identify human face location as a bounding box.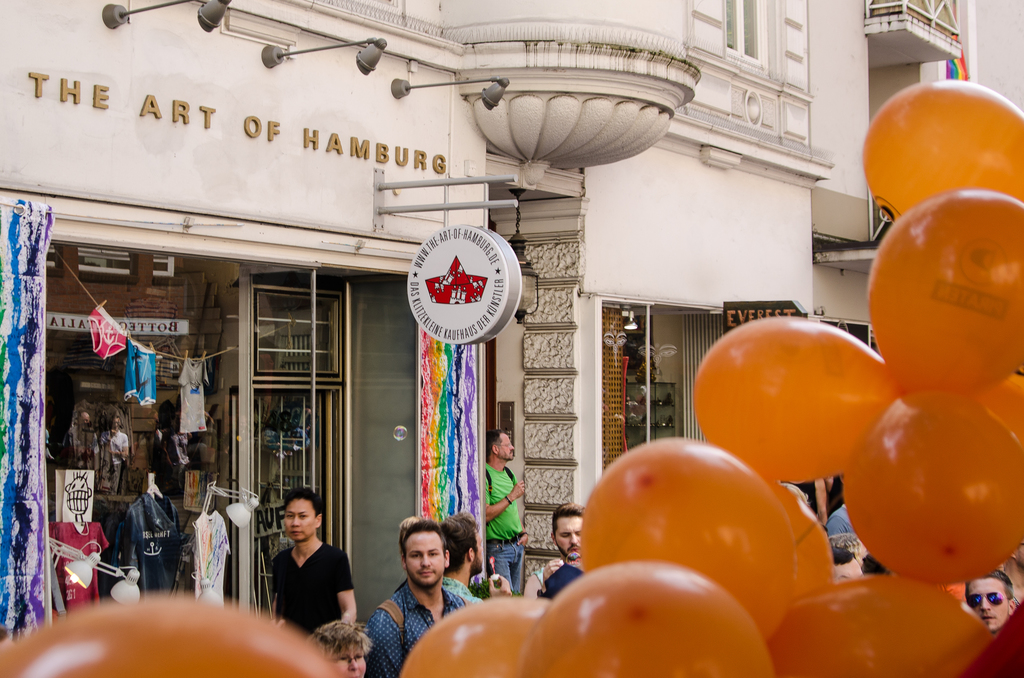
crop(557, 517, 584, 558).
